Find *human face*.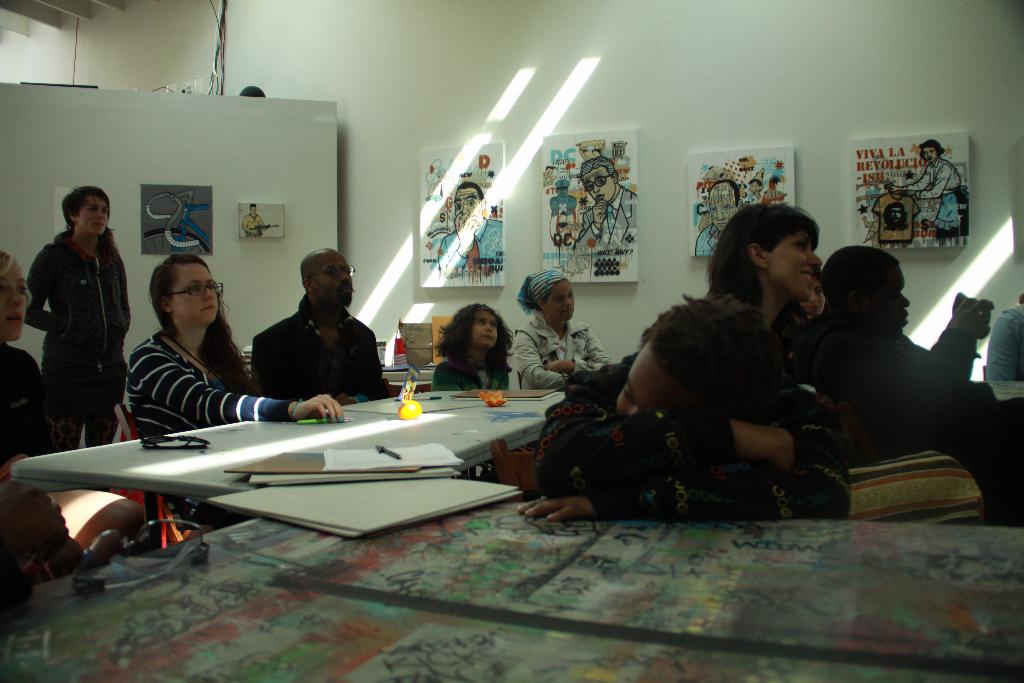
{"x1": 474, "y1": 308, "x2": 504, "y2": 349}.
